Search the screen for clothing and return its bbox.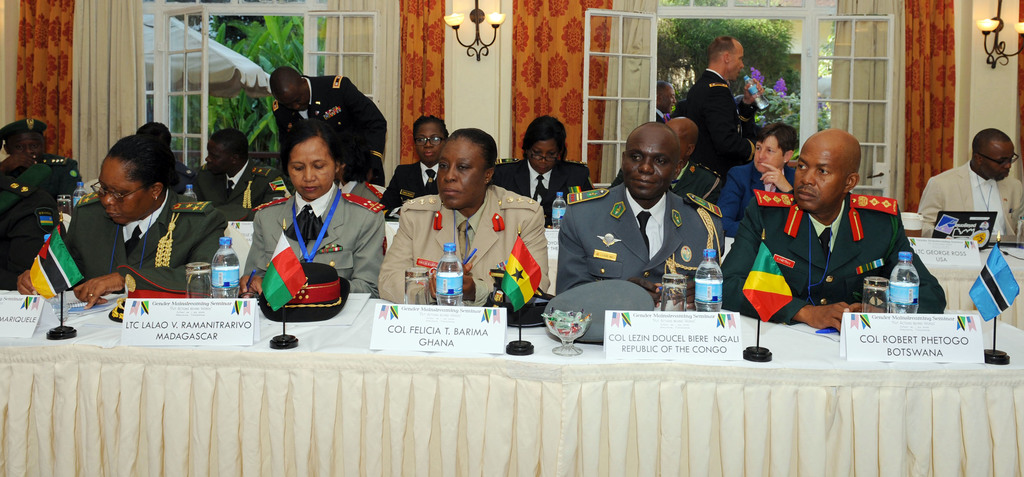
Found: (918, 162, 1023, 246).
